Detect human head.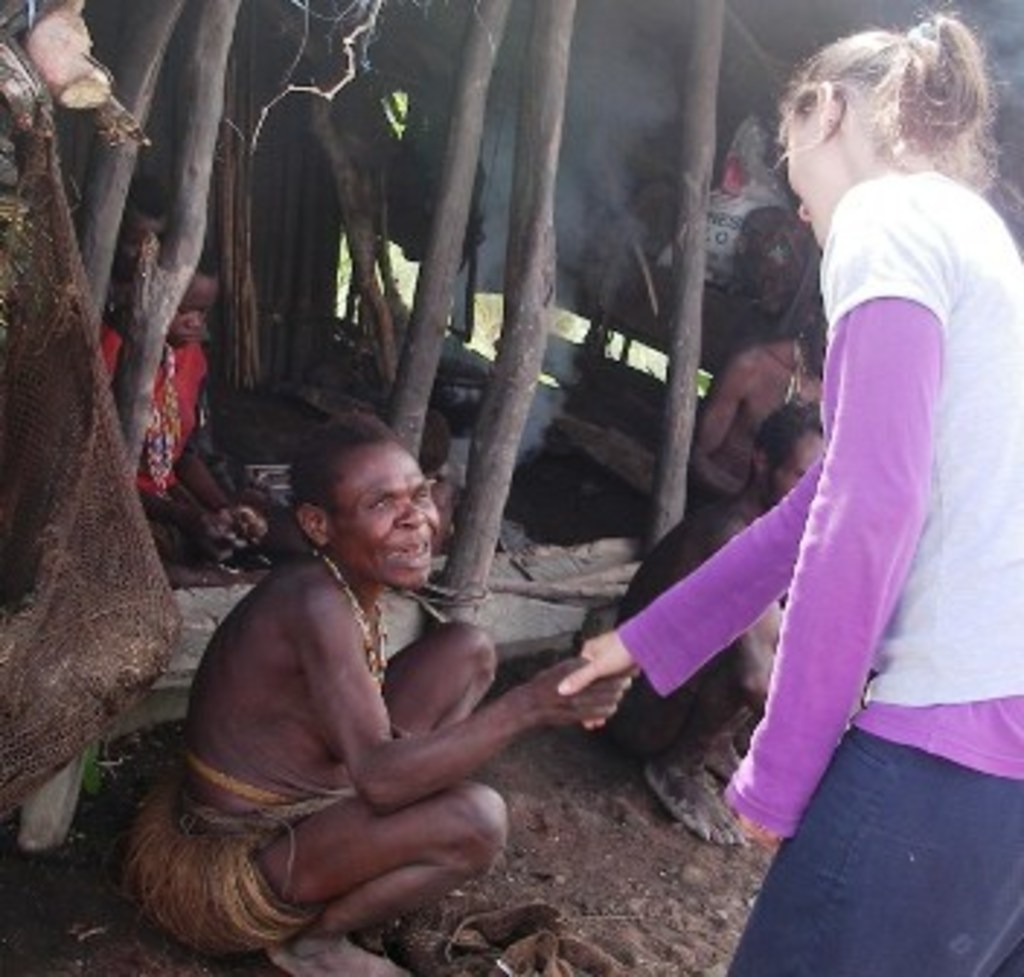
Detected at bbox=[777, 9, 1009, 233].
